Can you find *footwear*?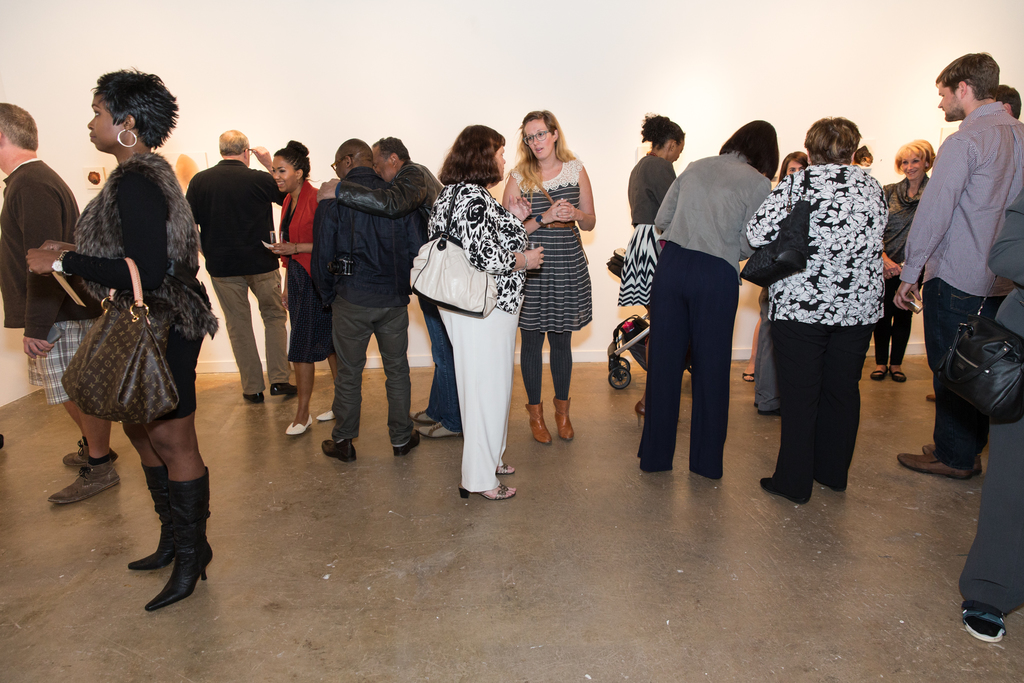
Yes, bounding box: crop(241, 391, 264, 404).
